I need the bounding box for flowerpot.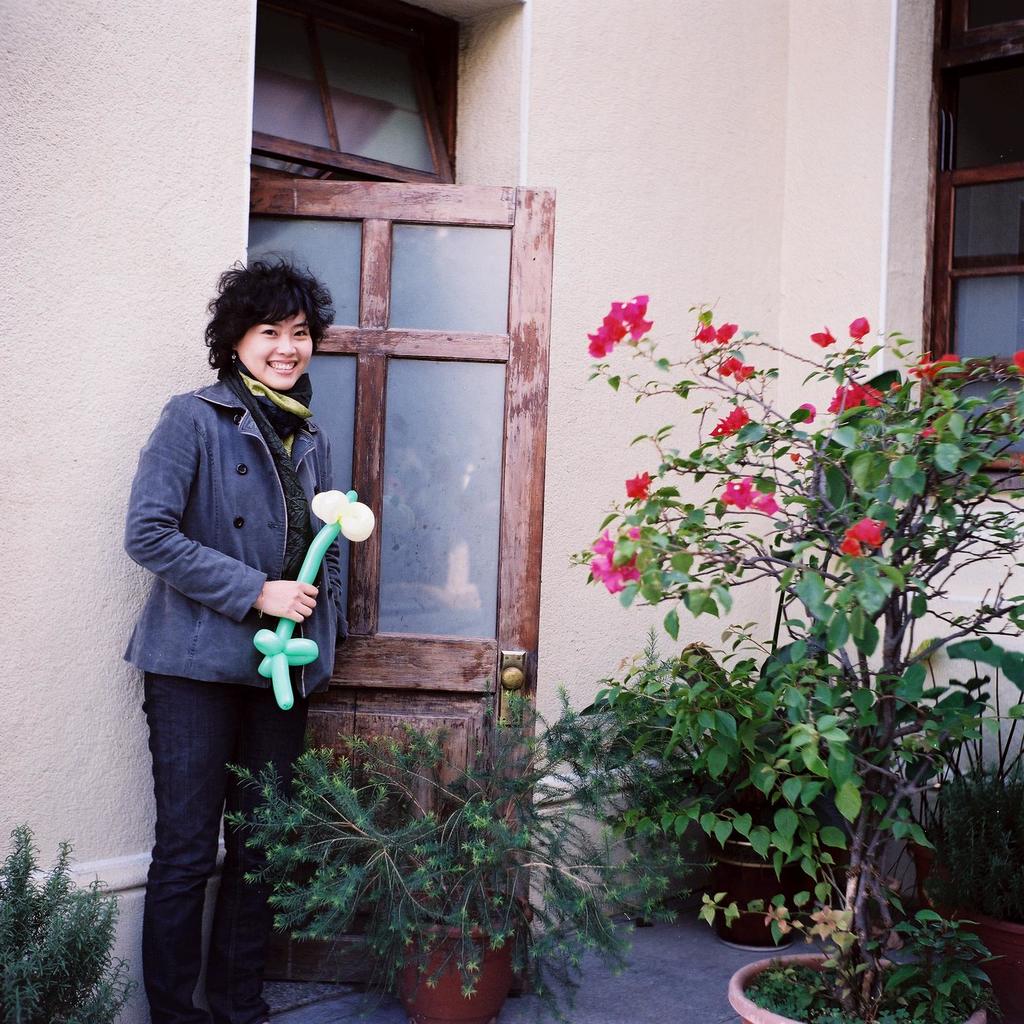
Here it is: (394,881,530,1023).
